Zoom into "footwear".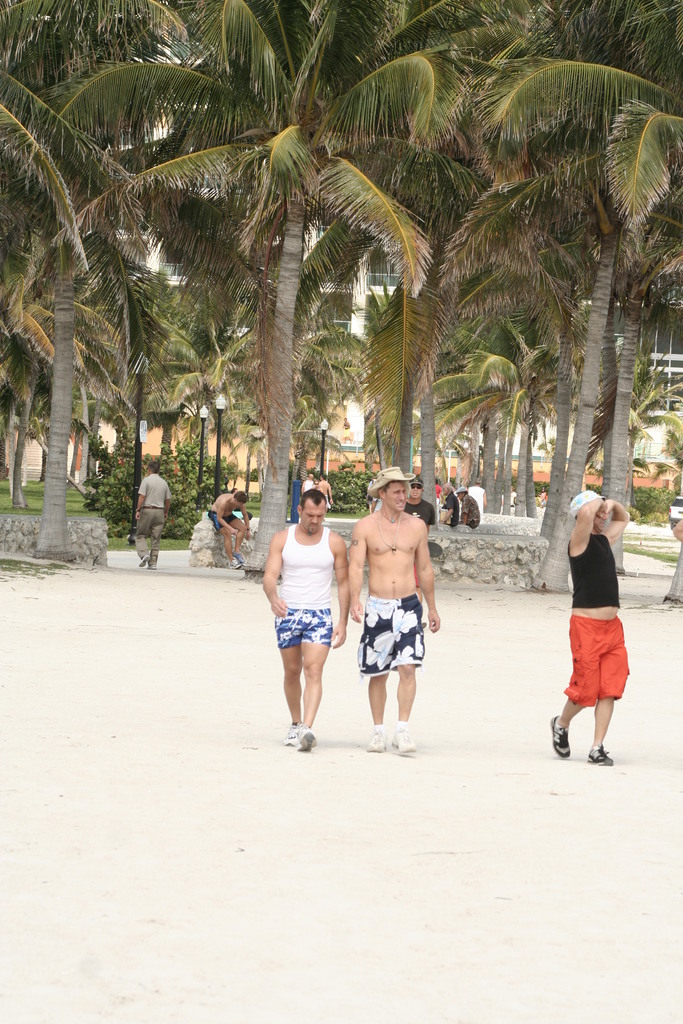
Zoom target: (x1=297, y1=726, x2=317, y2=749).
